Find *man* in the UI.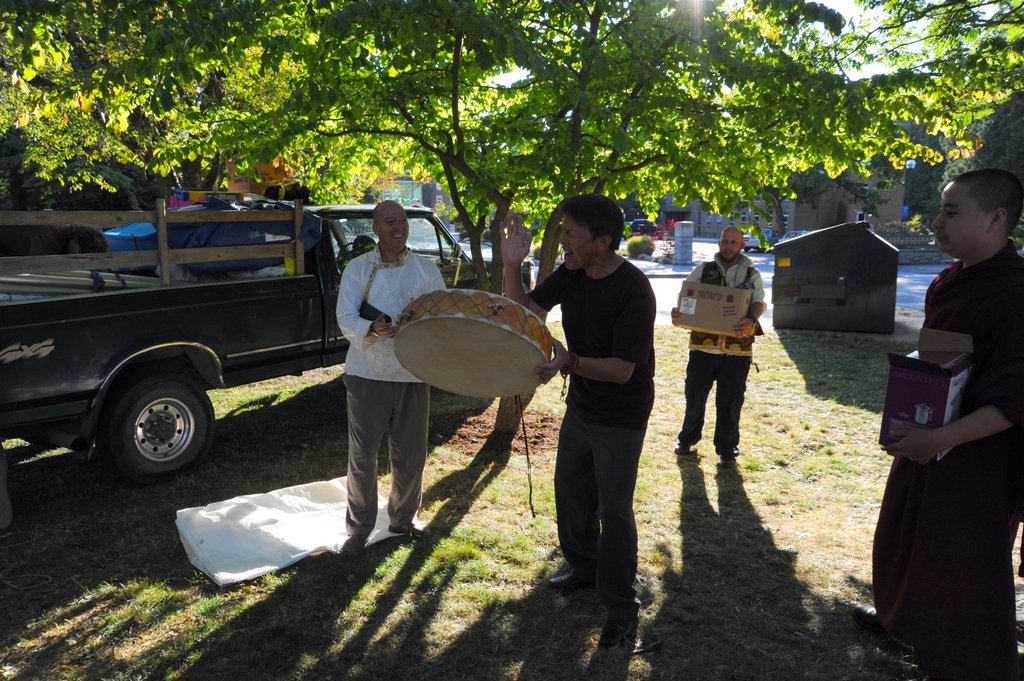
UI element at <bbox>331, 198, 448, 558</bbox>.
